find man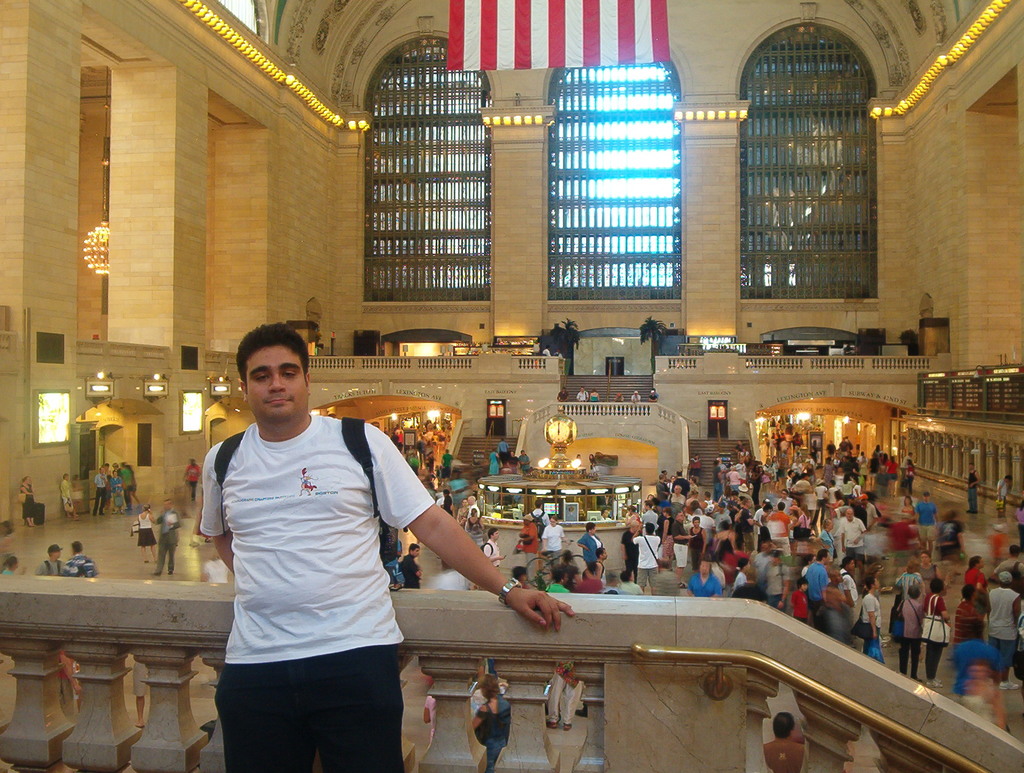
x1=745, y1=462, x2=762, y2=504
